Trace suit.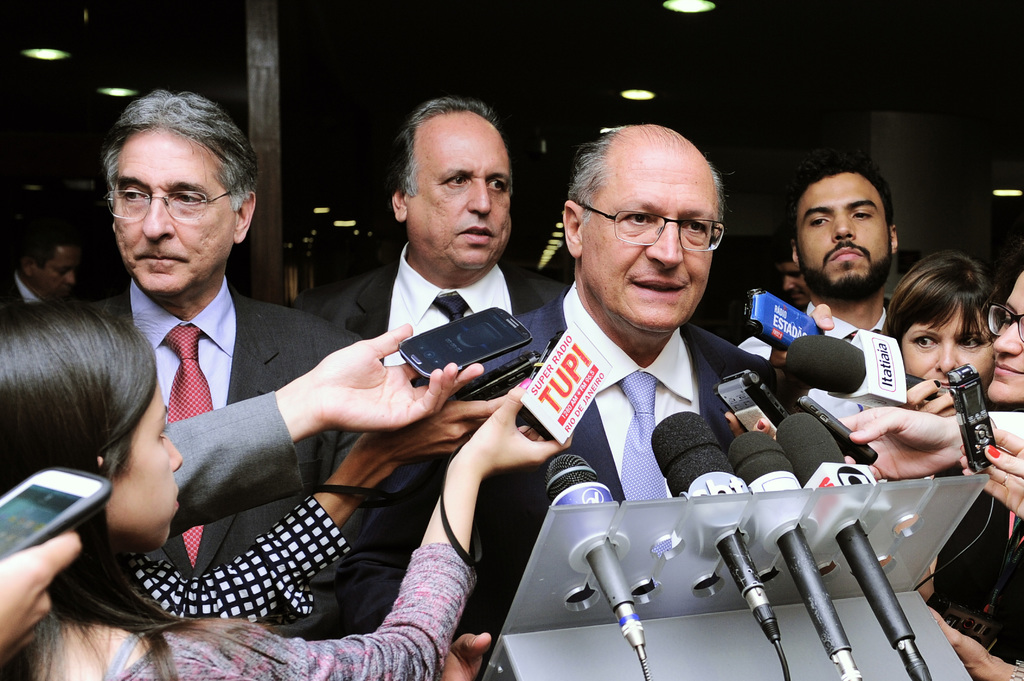
Traced to l=326, t=282, r=778, b=634.
